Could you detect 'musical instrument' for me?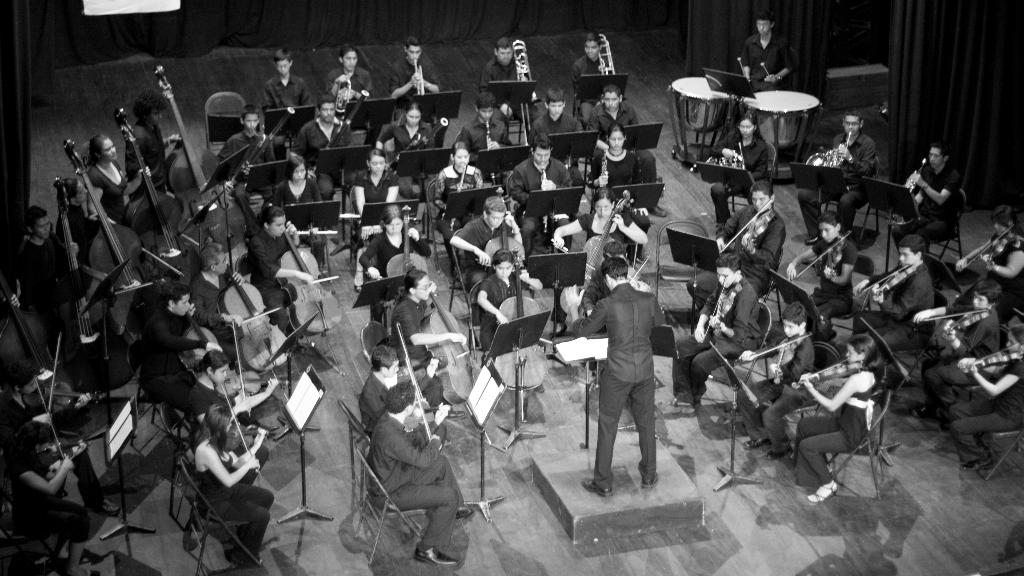
Detection result: pyautogui.locateOnScreen(486, 247, 544, 396).
